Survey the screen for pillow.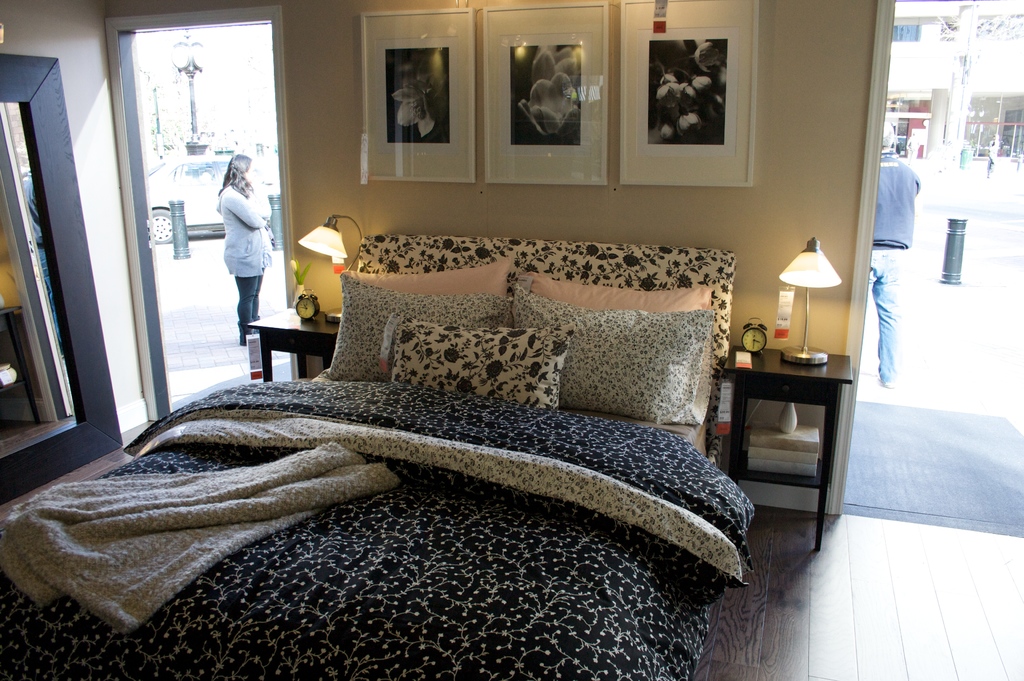
Survey found: locate(519, 274, 705, 316).
